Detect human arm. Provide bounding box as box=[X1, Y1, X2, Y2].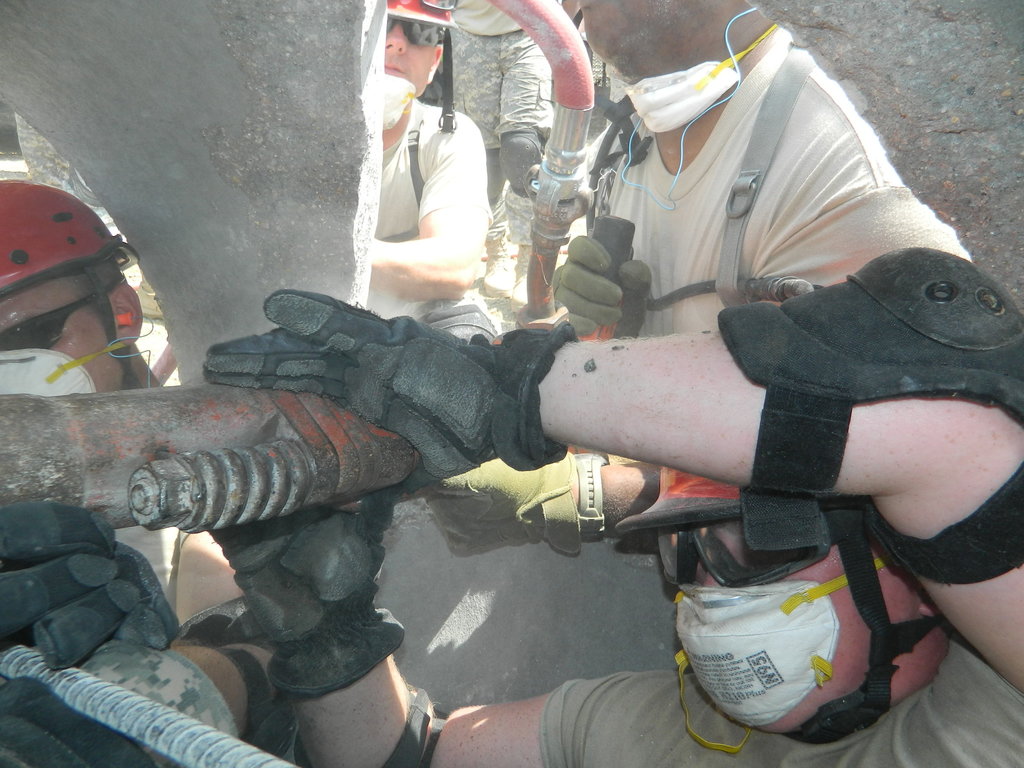
box=[332, 286, 1023, 688].
